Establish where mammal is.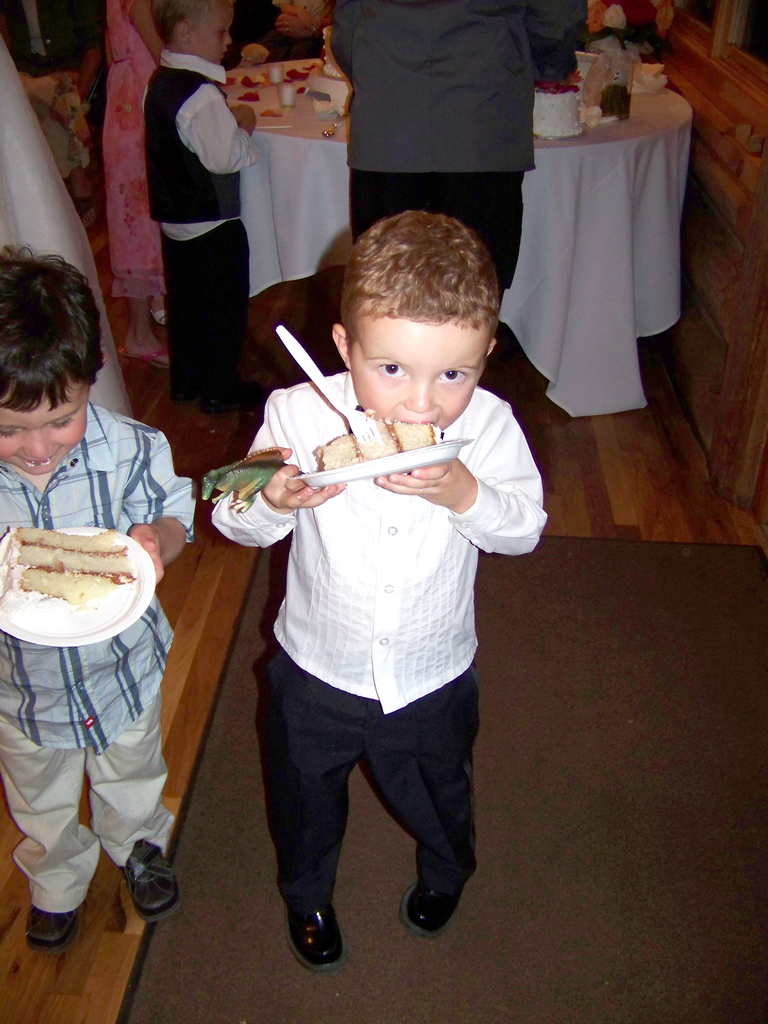
Established at pyautogui.locateOnScreen(2, 236, 196, 953).
